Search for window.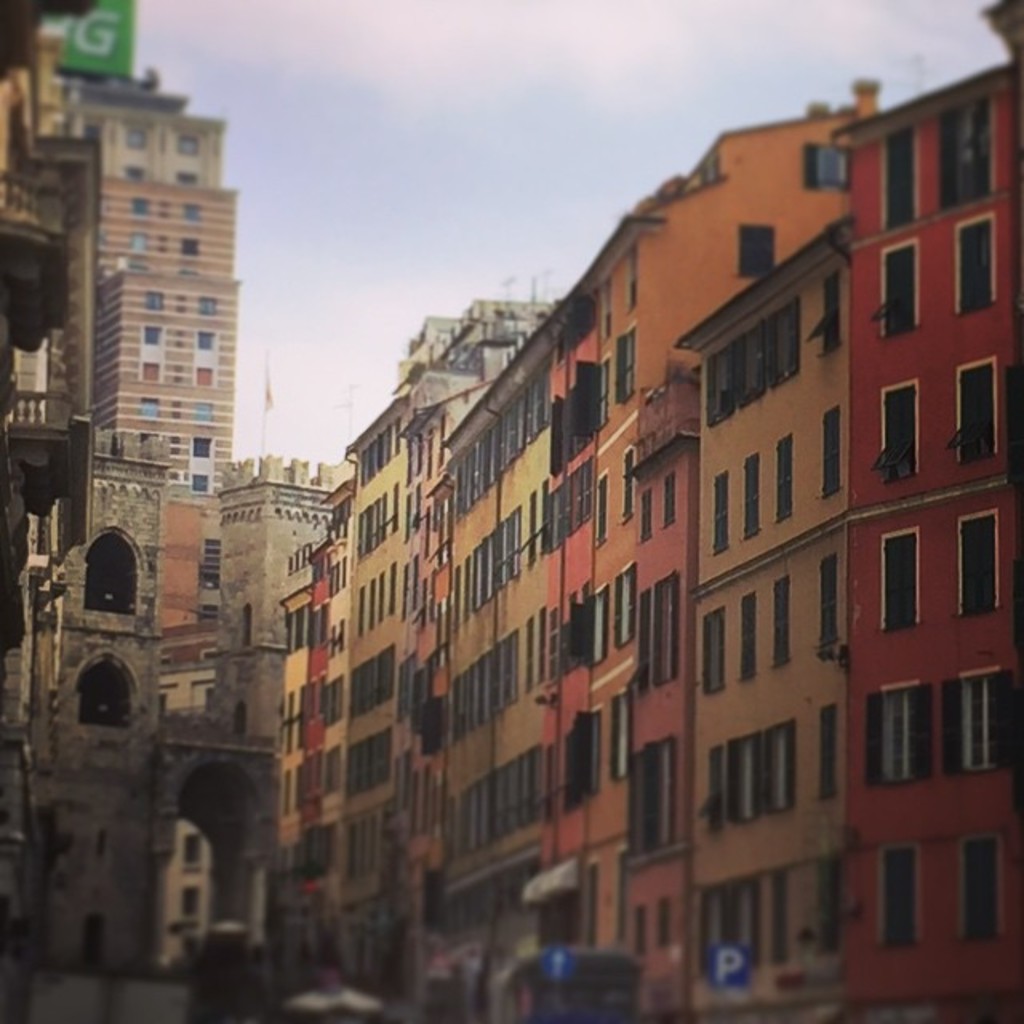
Found at crop(957, 504, 1002, 621).
